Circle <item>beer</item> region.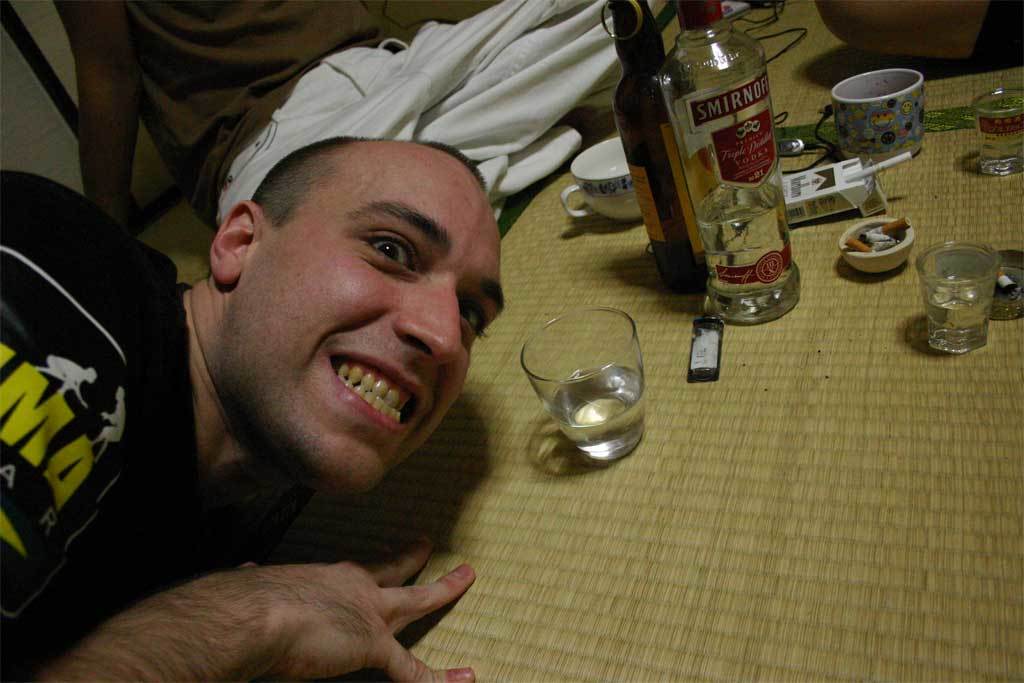
Region: crop(611, 0, 721, 294).
